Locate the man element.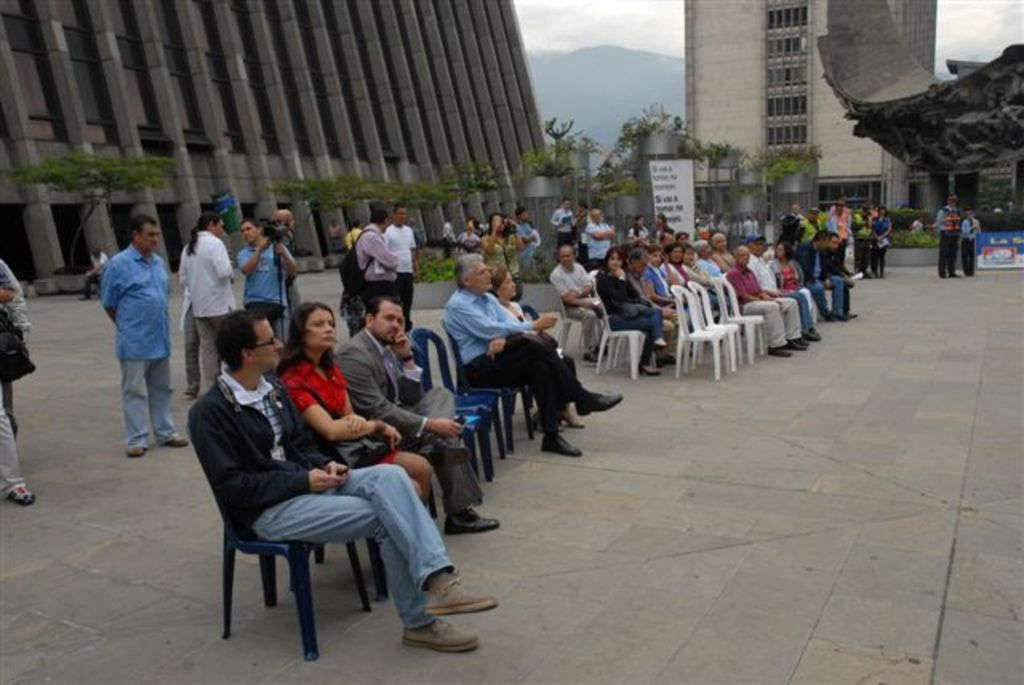
Element bbox: (747, 234, 829, 351).
